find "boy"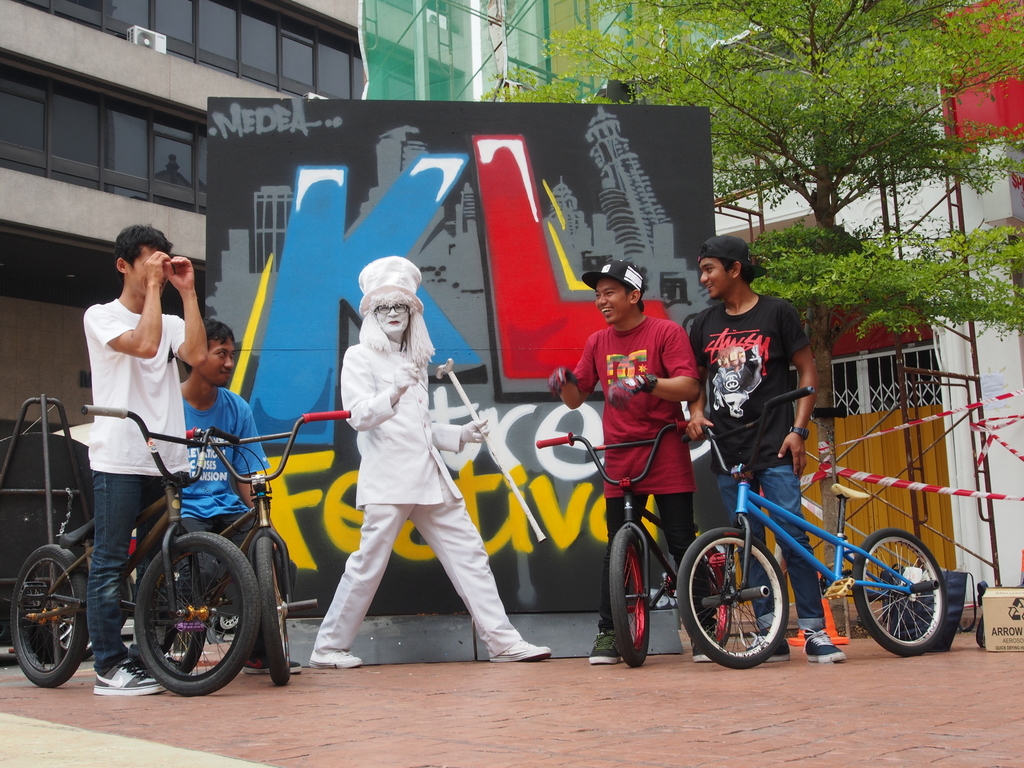
[left=547, top=259, right=717, bottom=664]
